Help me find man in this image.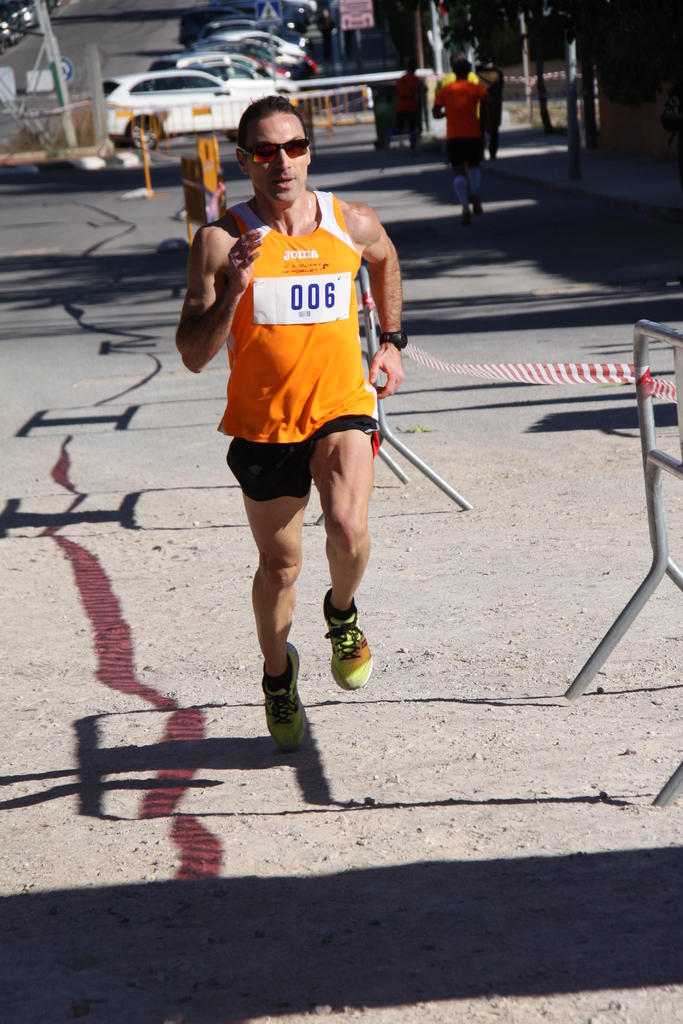
Found it: box(178, 86, 430, 732).
